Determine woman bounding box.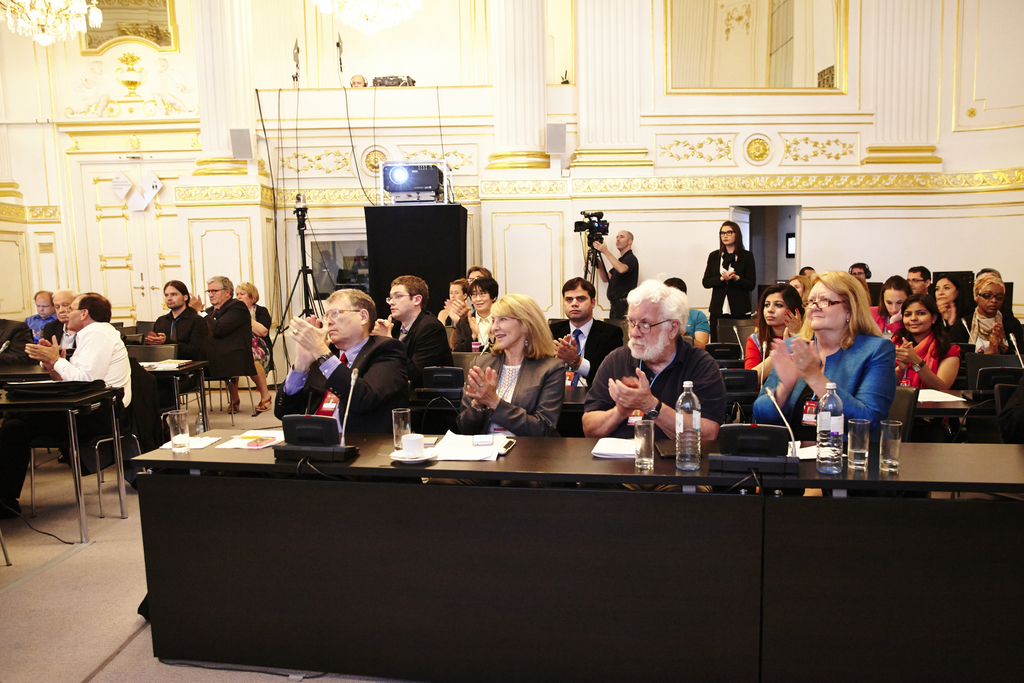
Determined: pyautogui.locateOnScreen(792, 276, 808, 310).
